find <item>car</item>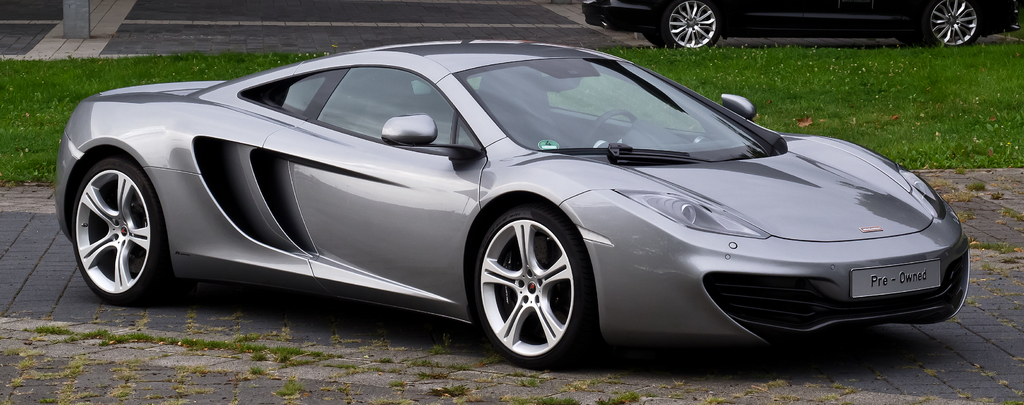
<bbox>59, 44, 927, 365</bbox>
